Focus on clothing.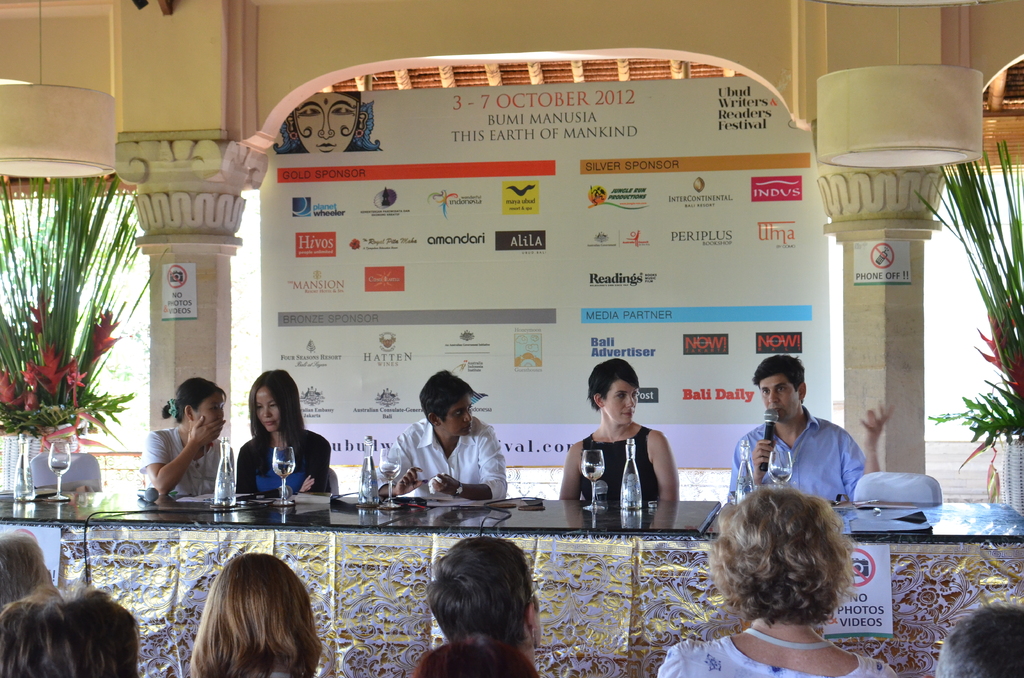
Focused at (left=580, top=424, right=657, bottom=499).
